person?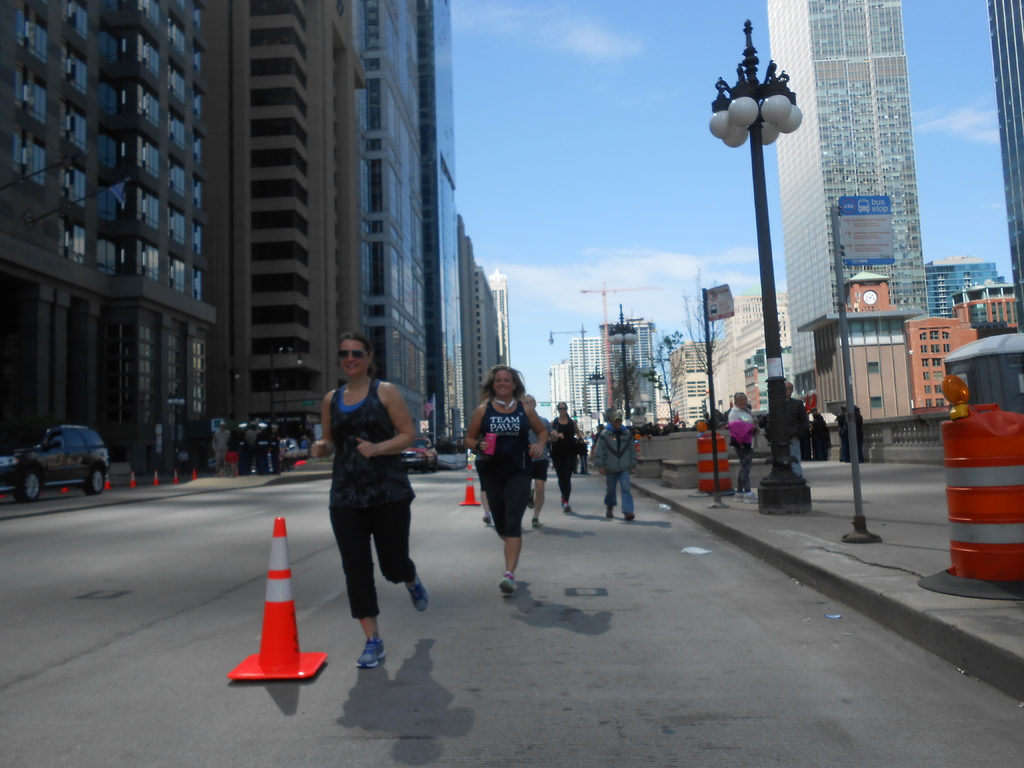
BBox(237, 428, 246, 467)
